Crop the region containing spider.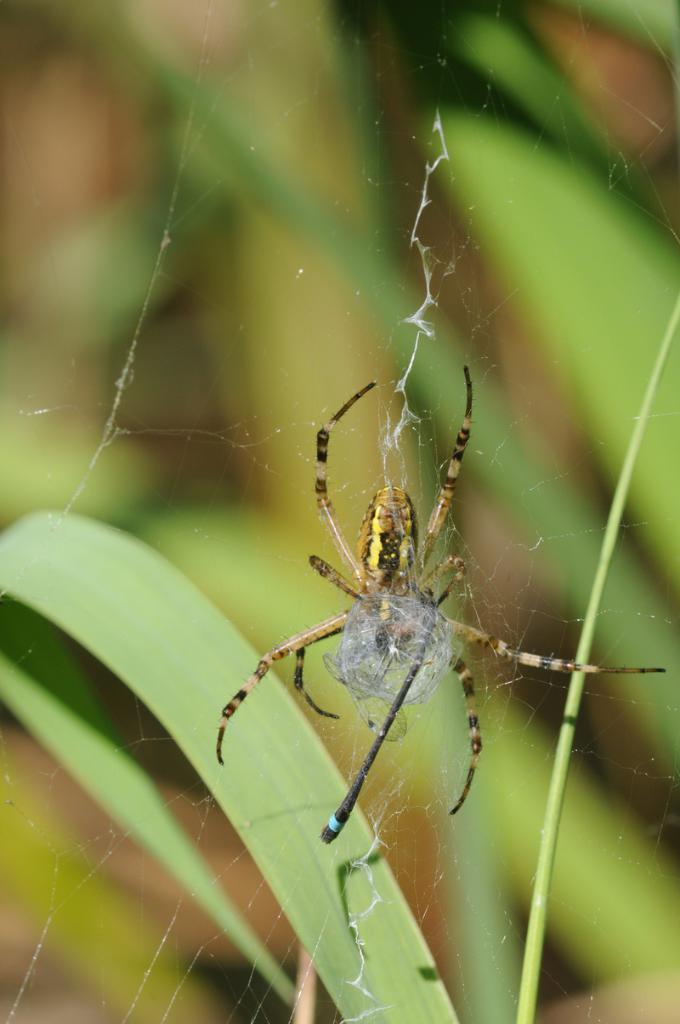
Crop region: (x1=206, y1=353, x2=673, y2=847).
